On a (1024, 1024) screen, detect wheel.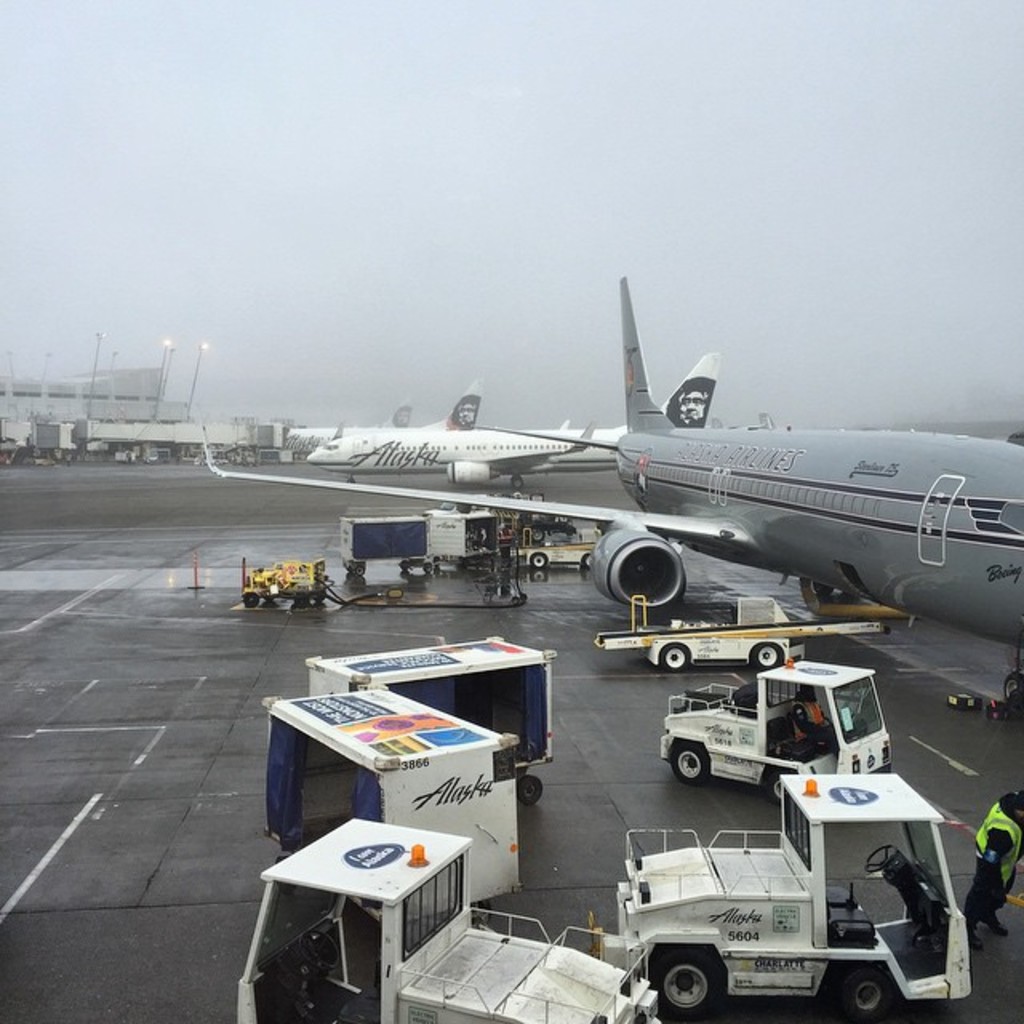
x1=672, y1=744, x2=707, y2=784.
